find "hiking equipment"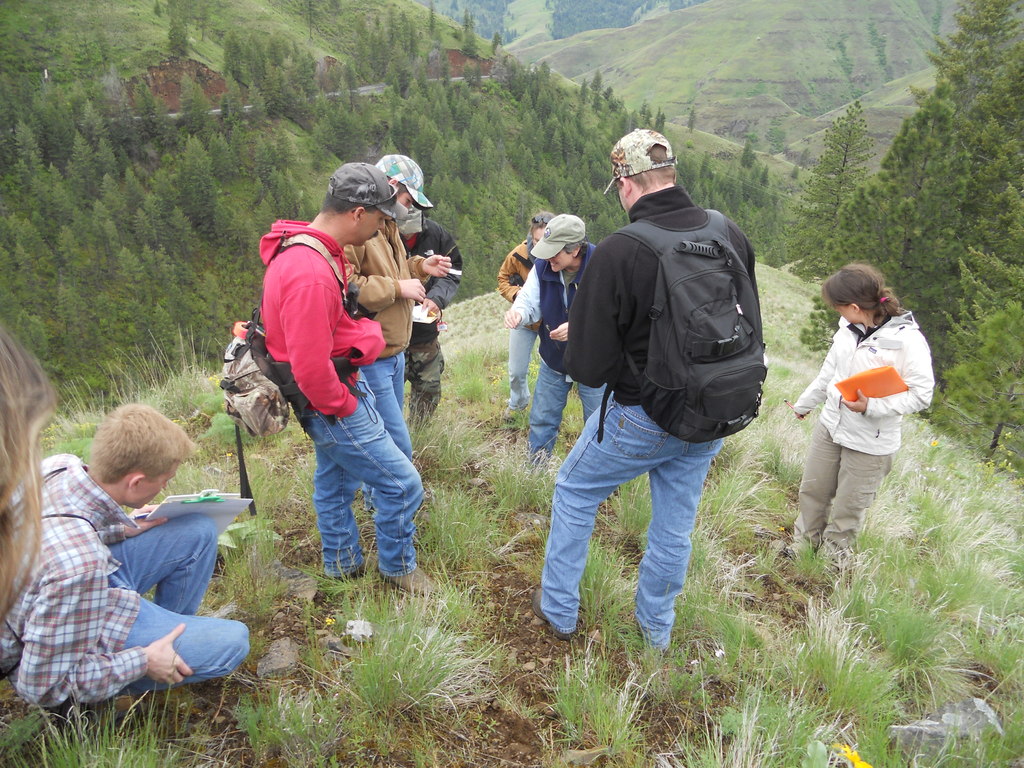
{"x1": 214, "y1": 310, "x2": 292, "y2": 451}
